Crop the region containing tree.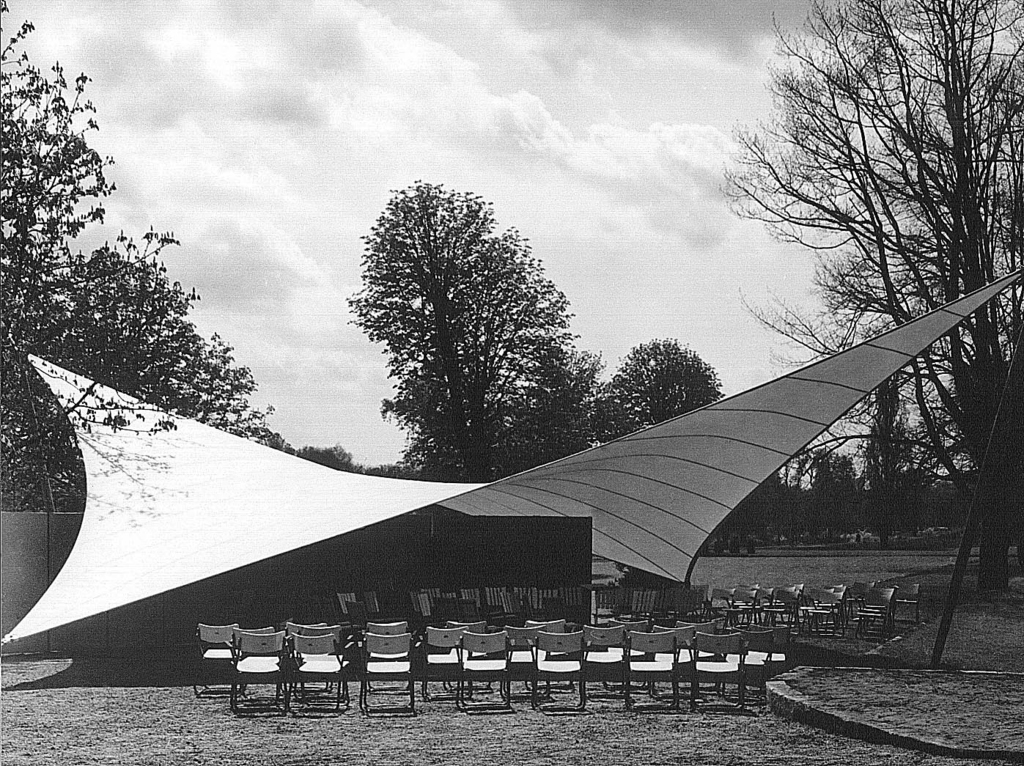
Crop region: rect(344, 162, 589, 476).
